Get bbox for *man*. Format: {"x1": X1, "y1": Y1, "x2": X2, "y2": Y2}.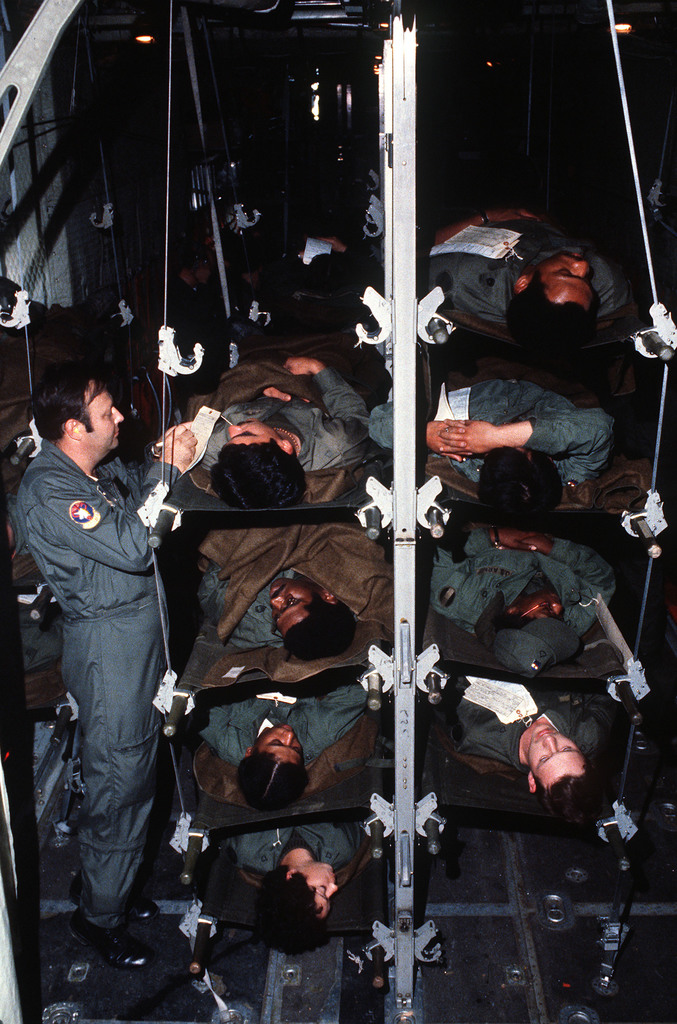
{"x1": 415, "y1": 196, "x2": 634, "y2": 350}.
